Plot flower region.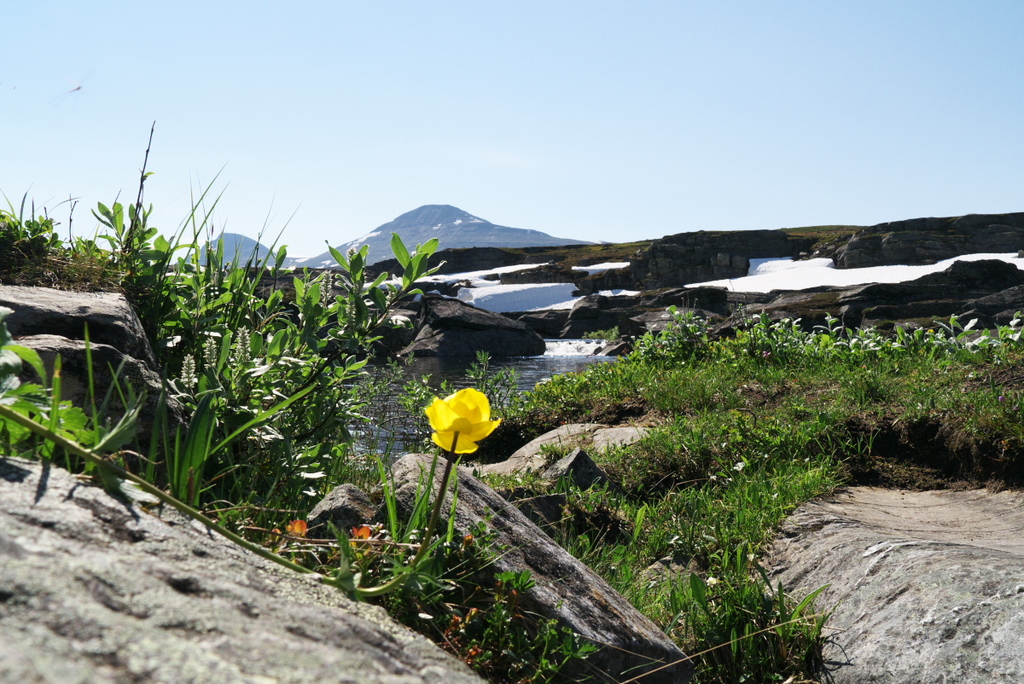
Plotted at 418:388:504:457.
